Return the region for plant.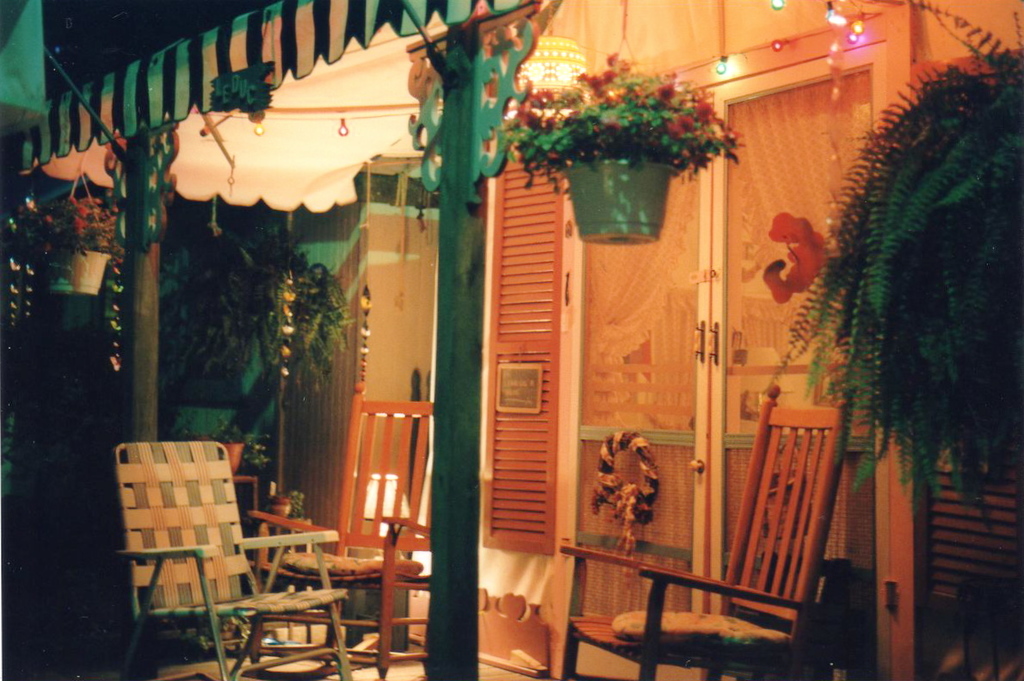
36,190,129,261.
